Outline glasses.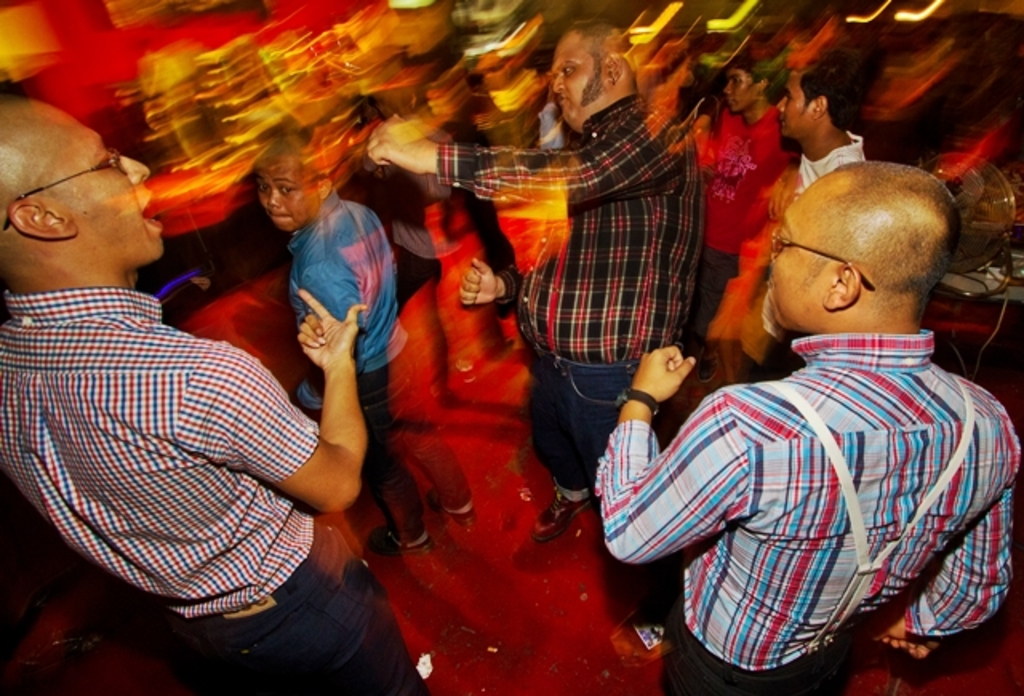
Outline: [left=0, top=144, right=122, bottom=237].
